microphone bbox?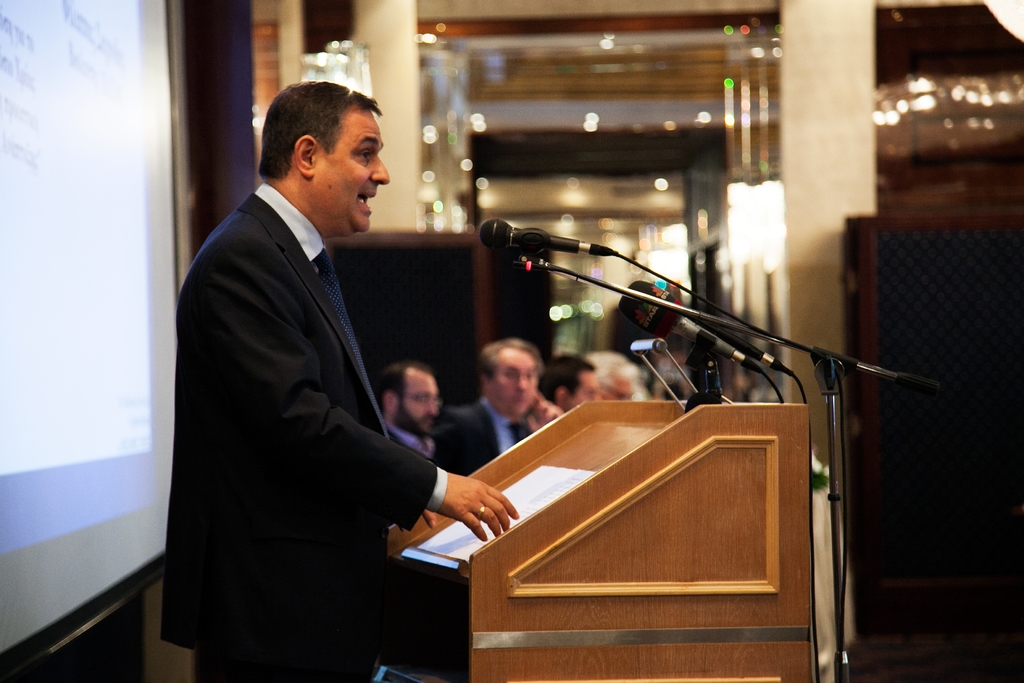
482/217/616/253
